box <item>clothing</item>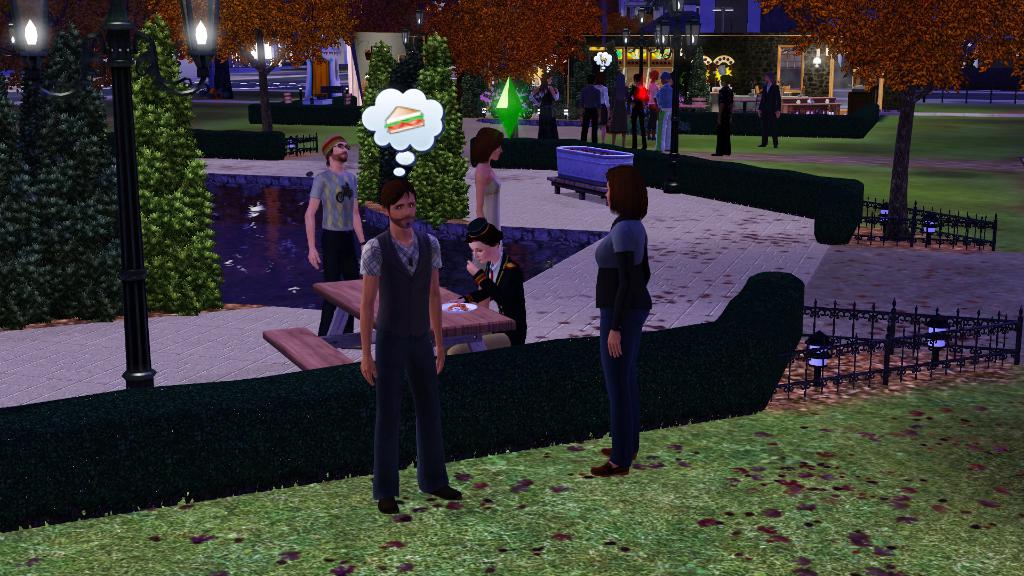
bbox=[632, 86, 646, 148]
